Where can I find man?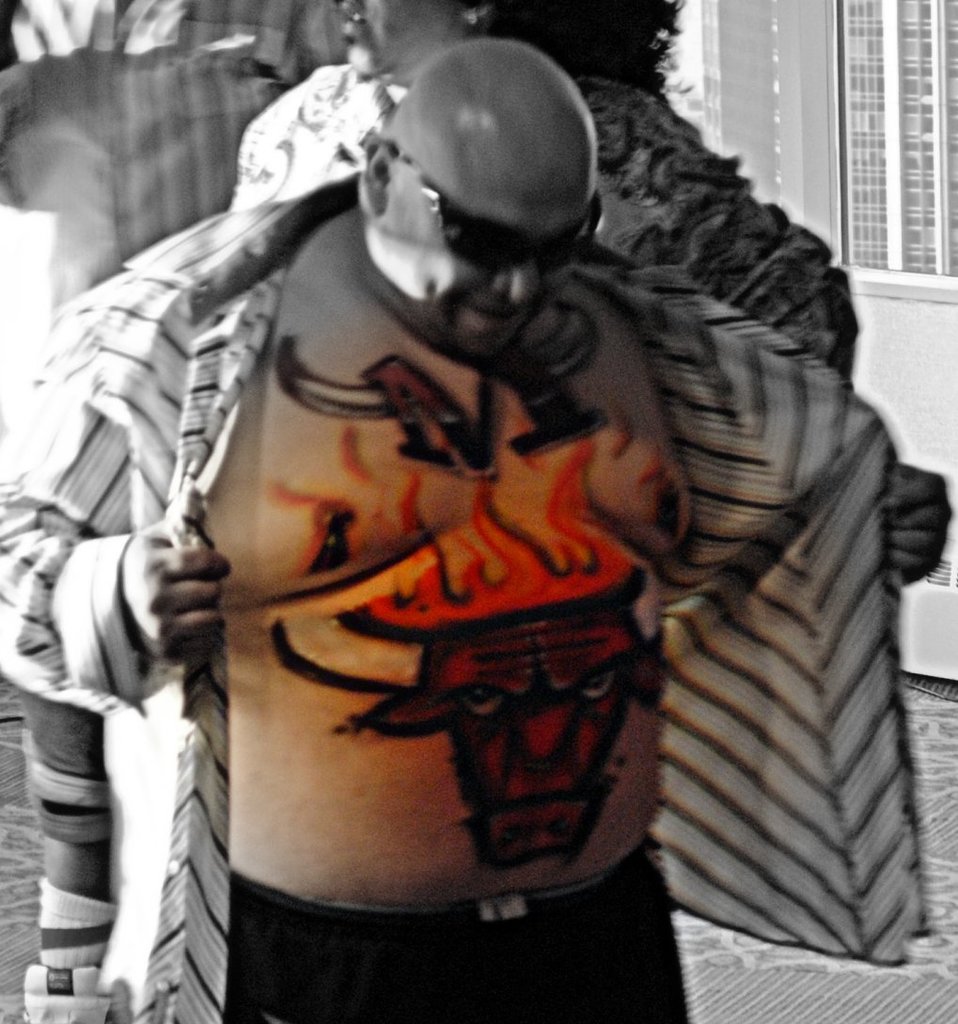
You can find it at pyautogui.locateOnScreen(77, 50, 848, 1023).
